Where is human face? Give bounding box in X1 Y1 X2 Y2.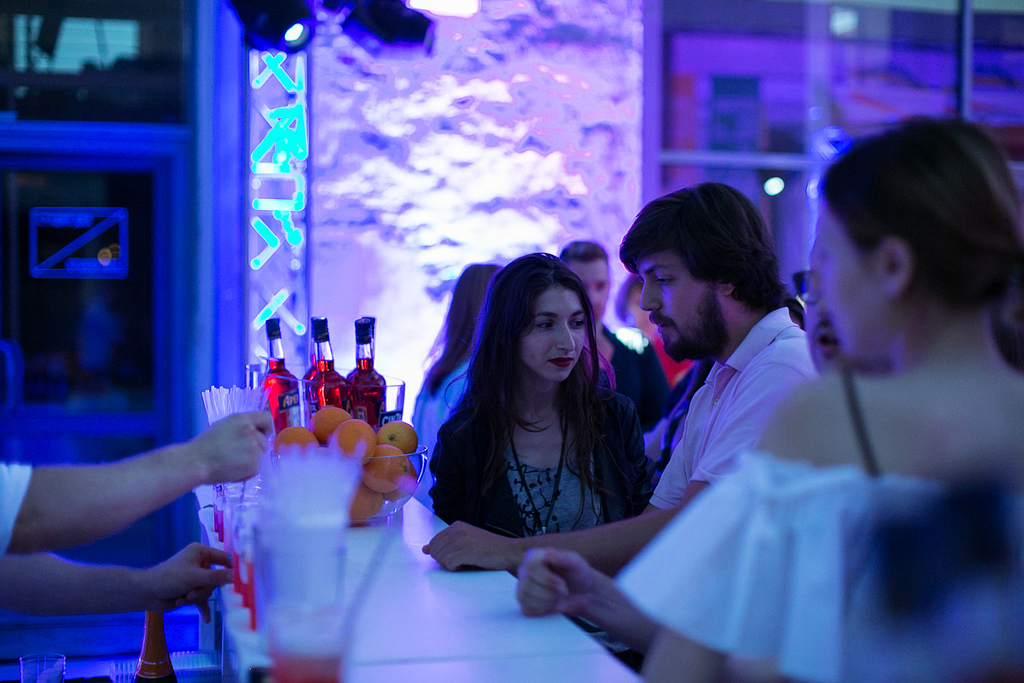
521 287 585 388.
